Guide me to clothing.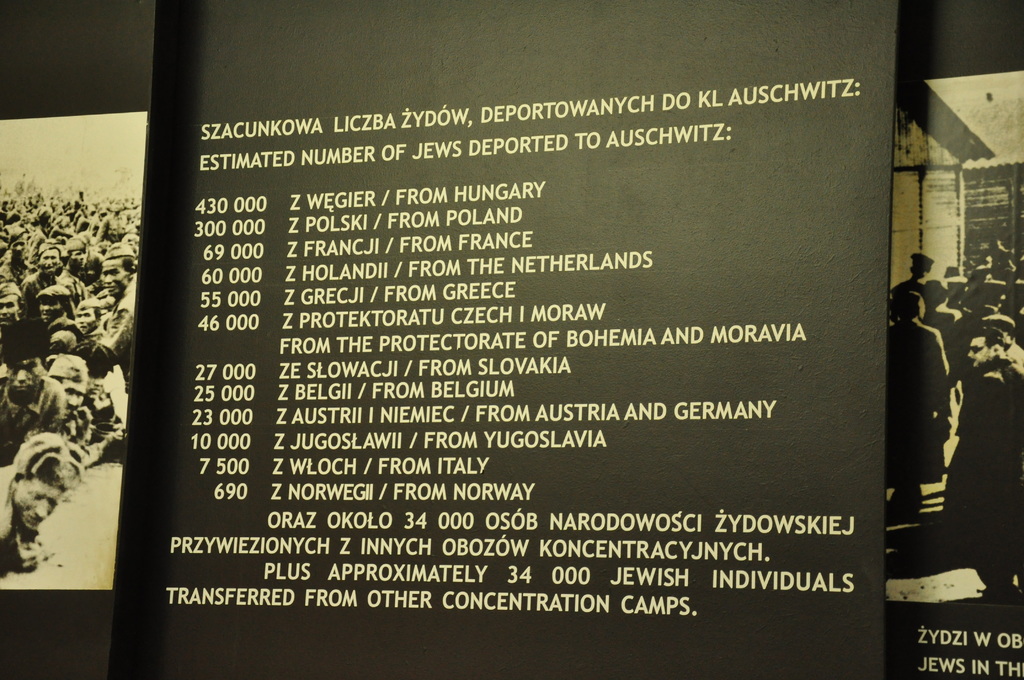
Guidance: crop(917, 310, 959, 359).
